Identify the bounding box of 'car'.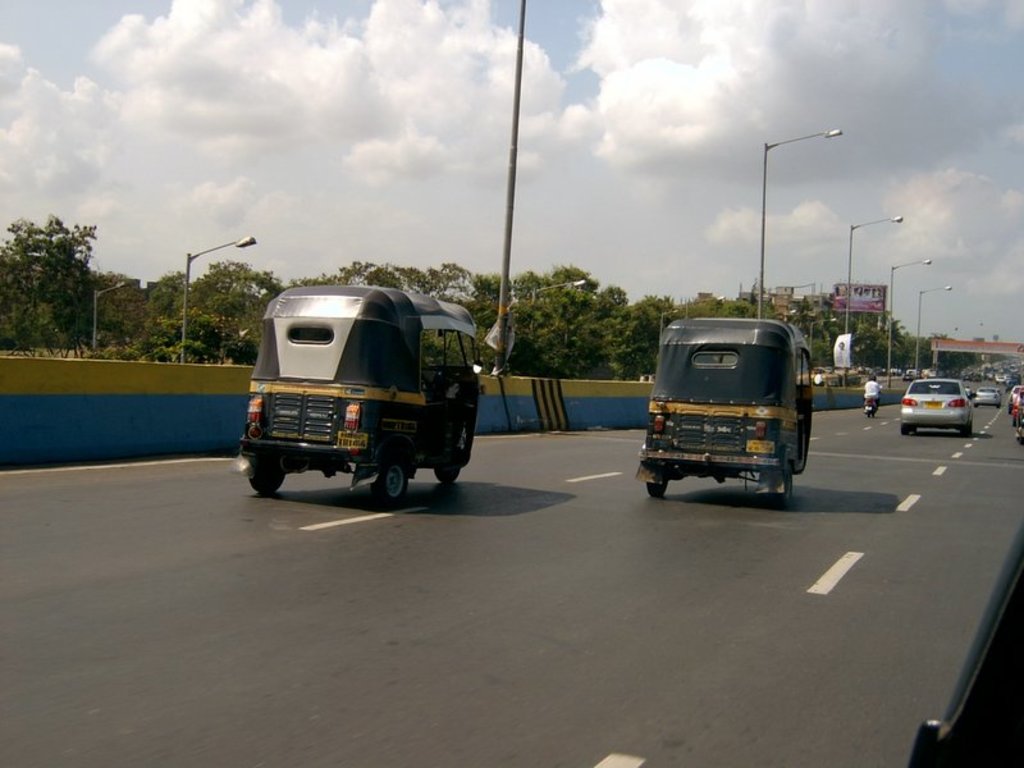
{"left": 972, "top": 384, "right": 998, "bottom": 404}.
